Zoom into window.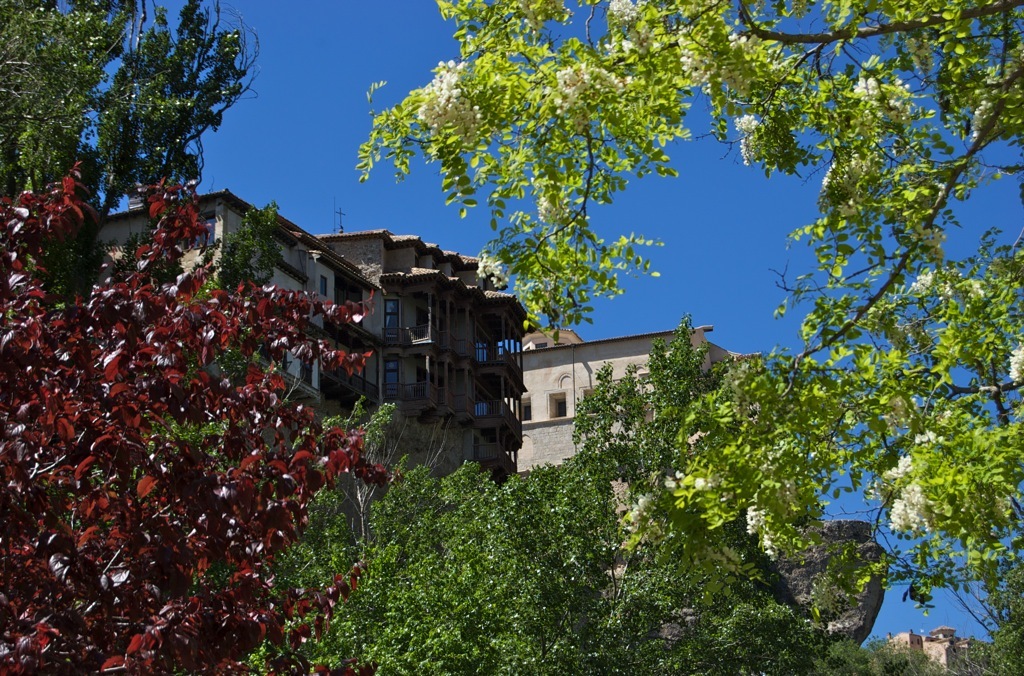
Zoom target: pyautogui.locateOnScreen(298, 358, 316, 387).
